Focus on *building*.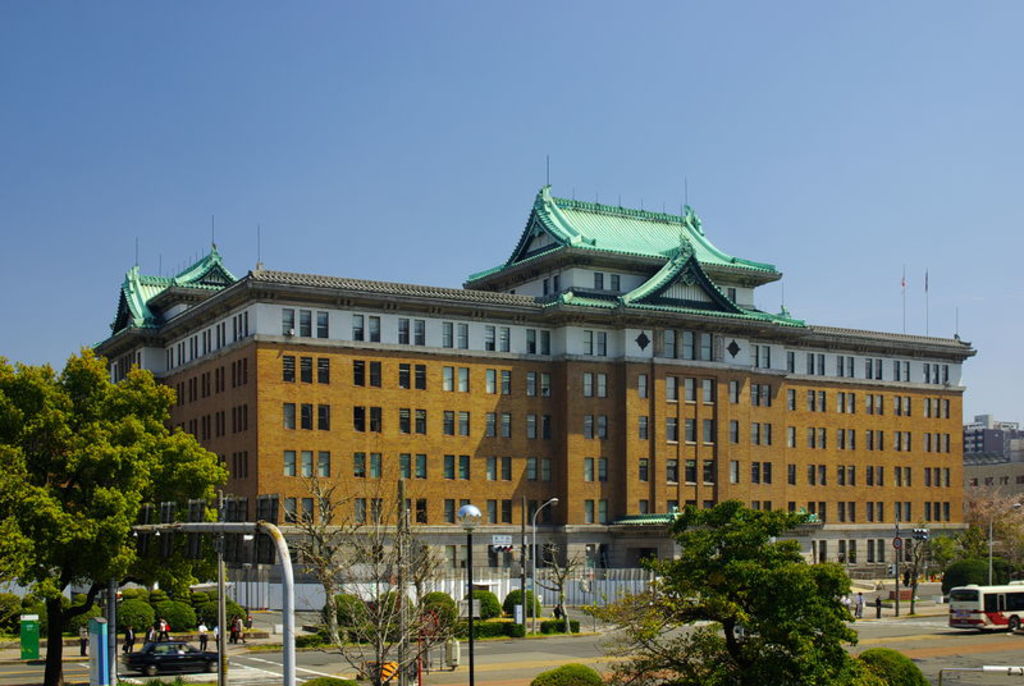
Focused at (90, 155, 972, 612).
